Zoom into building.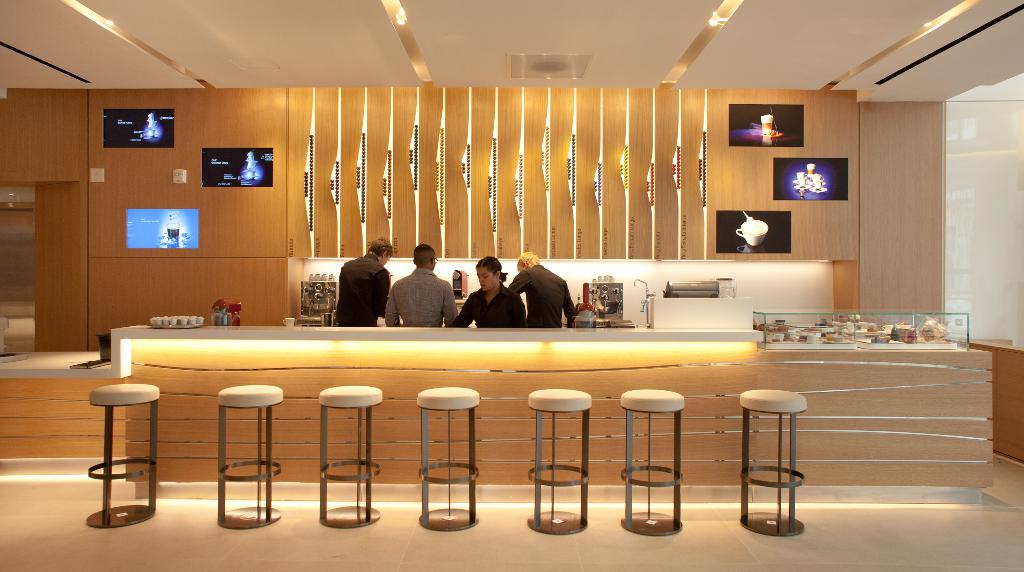
Zoom target: <box>0,0,1023,571</box>.
